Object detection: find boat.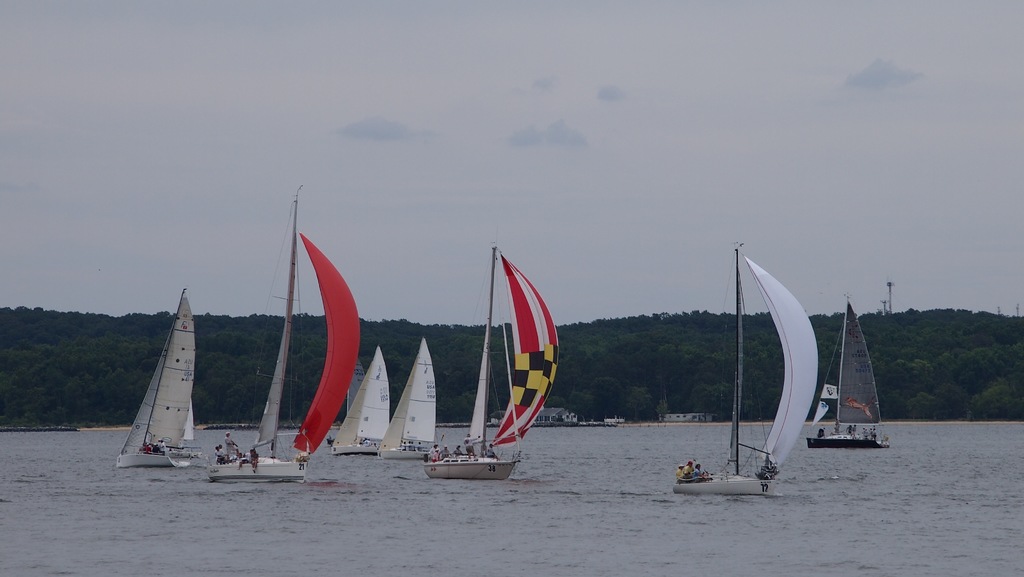
rect(804, 293, 890, 450).
